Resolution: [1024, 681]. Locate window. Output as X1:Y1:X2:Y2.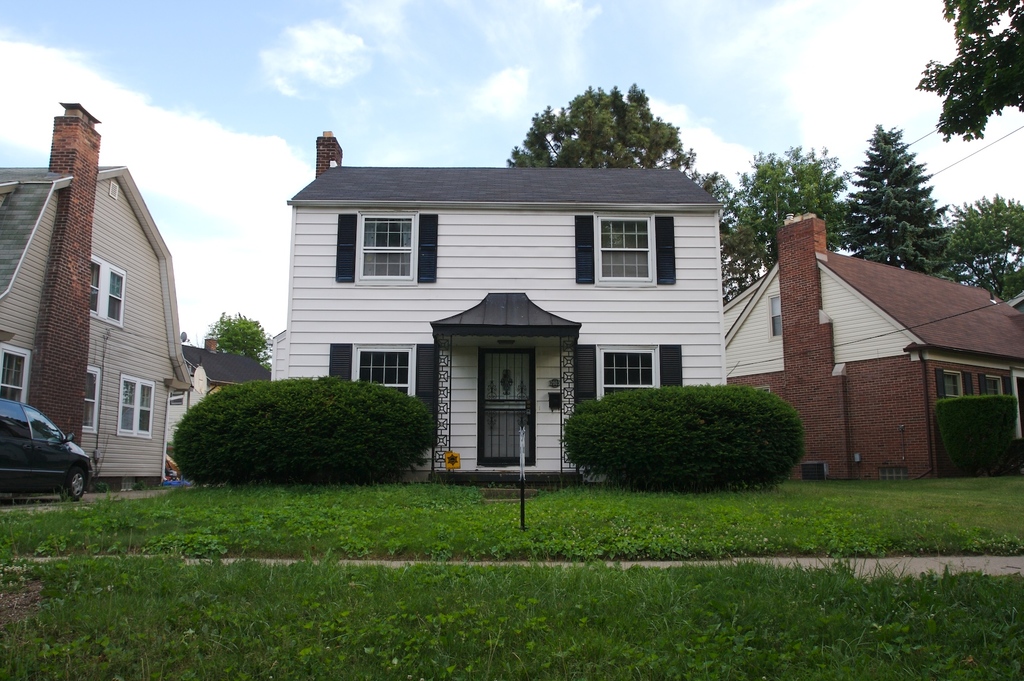
351:207:437:276.
